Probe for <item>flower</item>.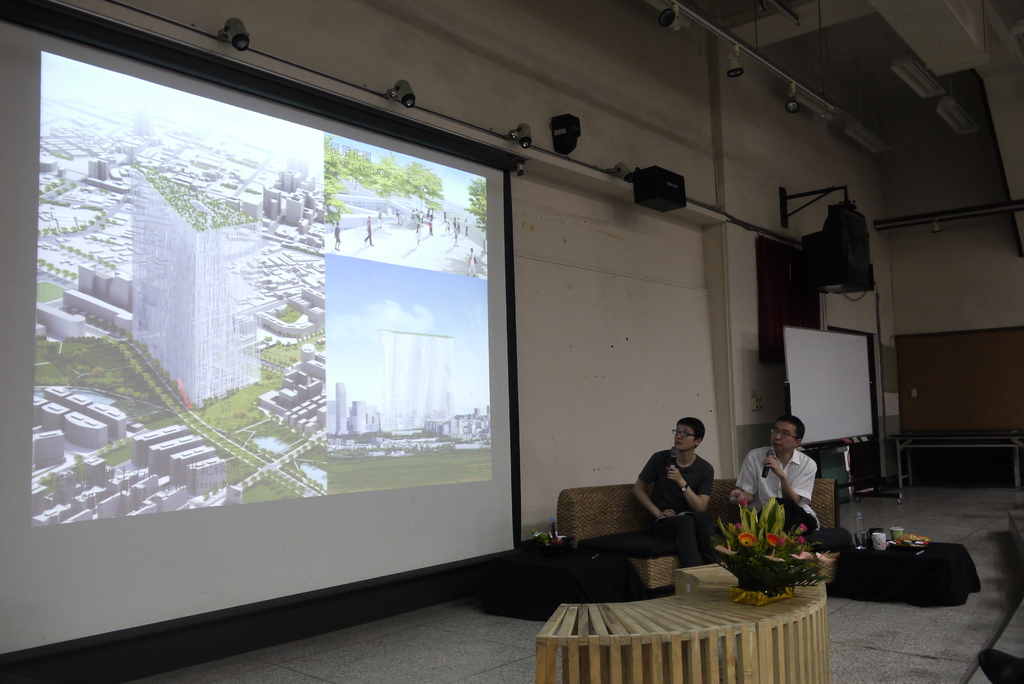
Probe result: left=739, top=498, right=748, bottom=508.
